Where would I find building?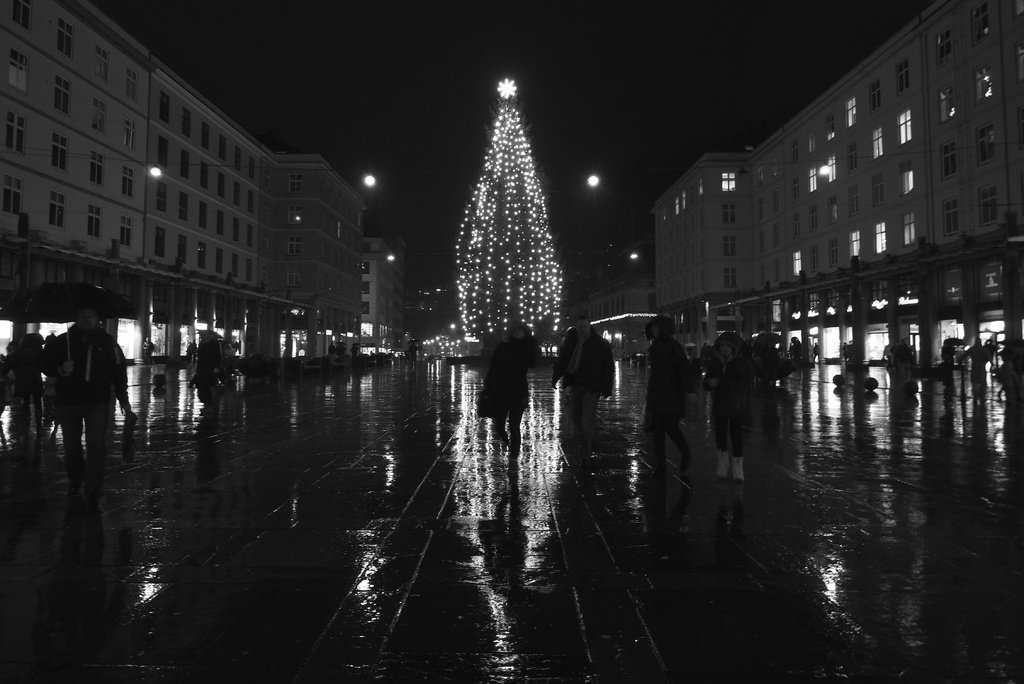
At 630 0 1015 359.
